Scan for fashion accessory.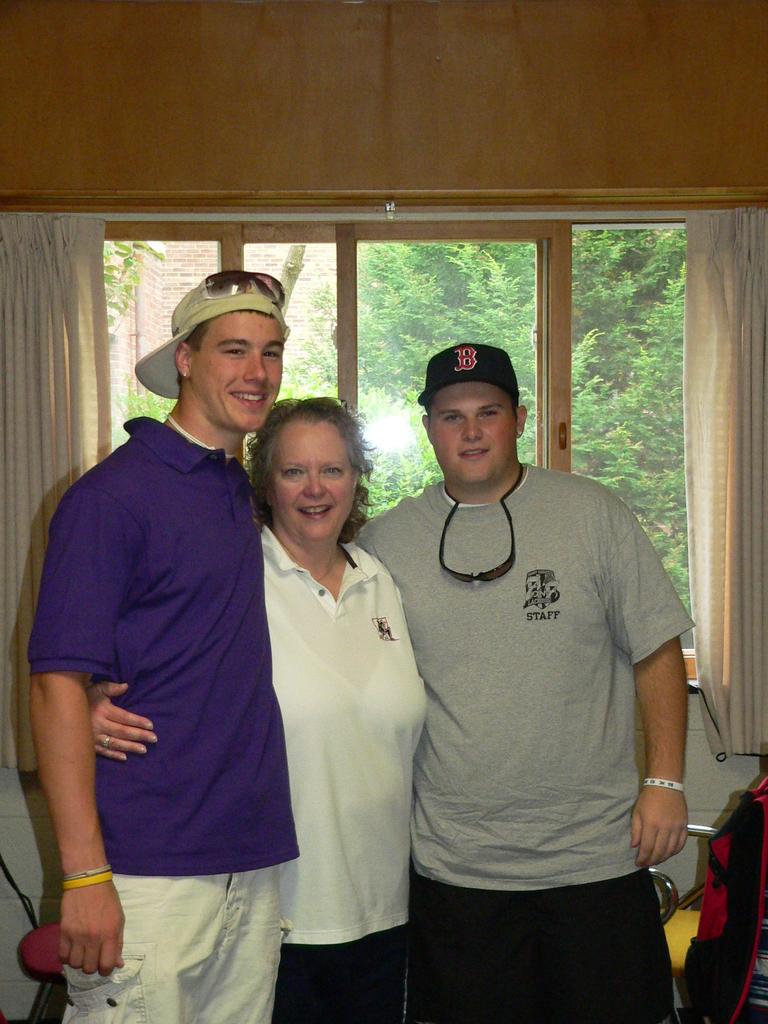
Scan result: bbox=(63, 863, 111, 879).
